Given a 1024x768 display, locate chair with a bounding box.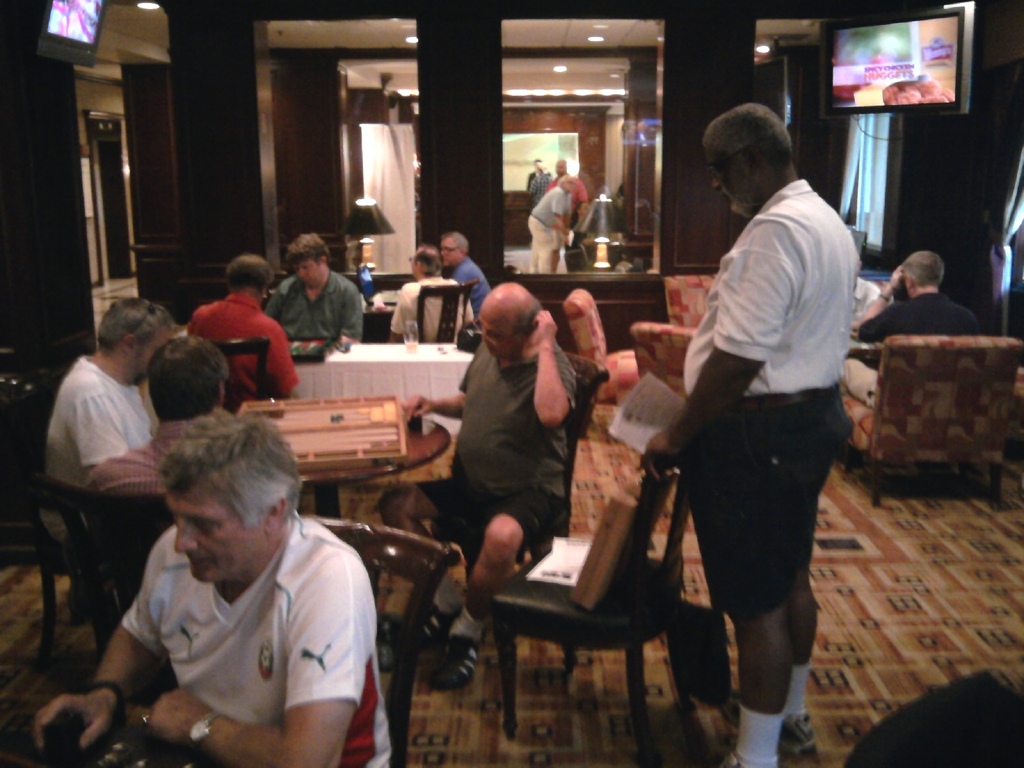
Located: {"x1": 464, "y1": 442, "x2": 700, "y2": 755}.
